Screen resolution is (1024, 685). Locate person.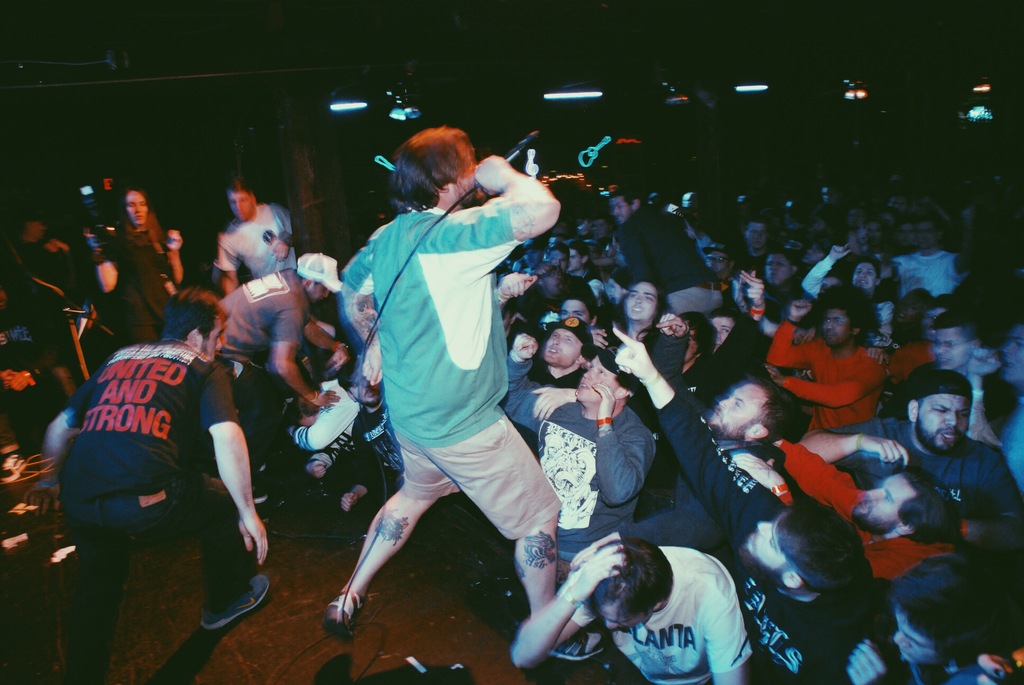
region(609, 382, 879, 684).
